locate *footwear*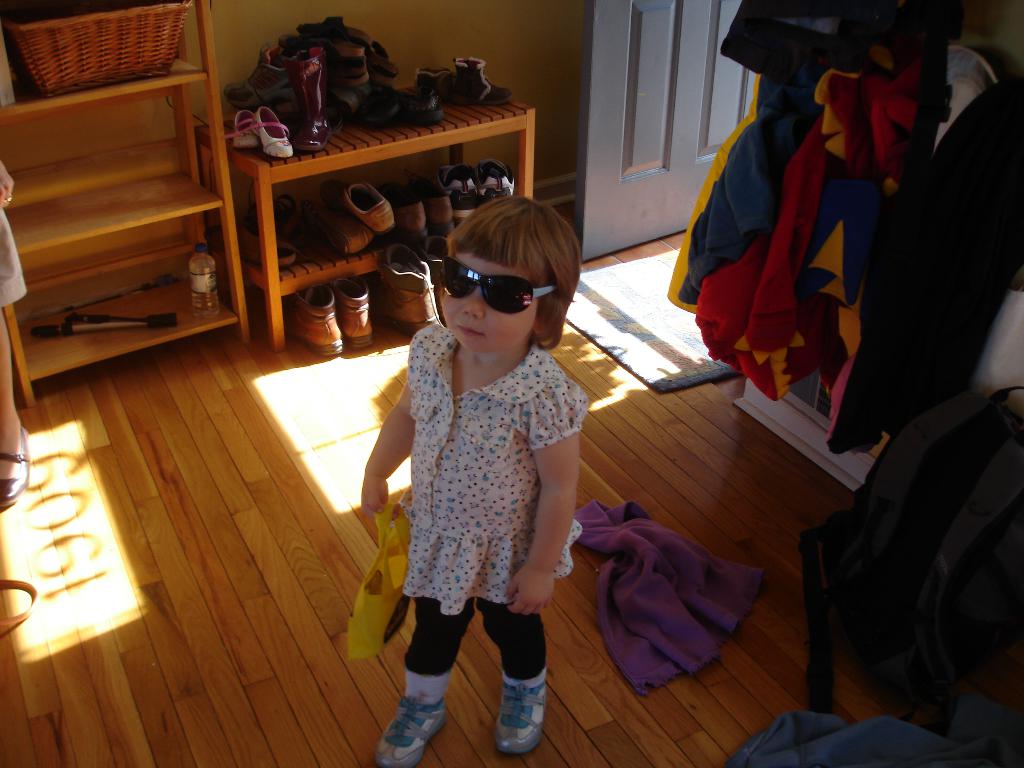
Rect(367, 241, 442, 335)
